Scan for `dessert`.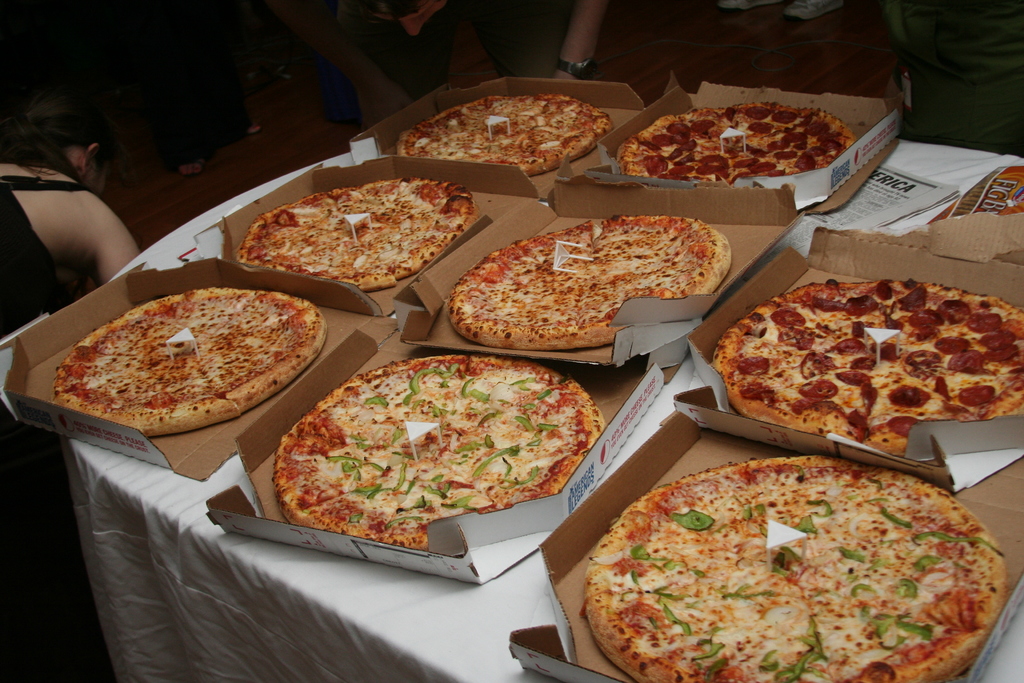
Scan result: (583,453,999,682).
